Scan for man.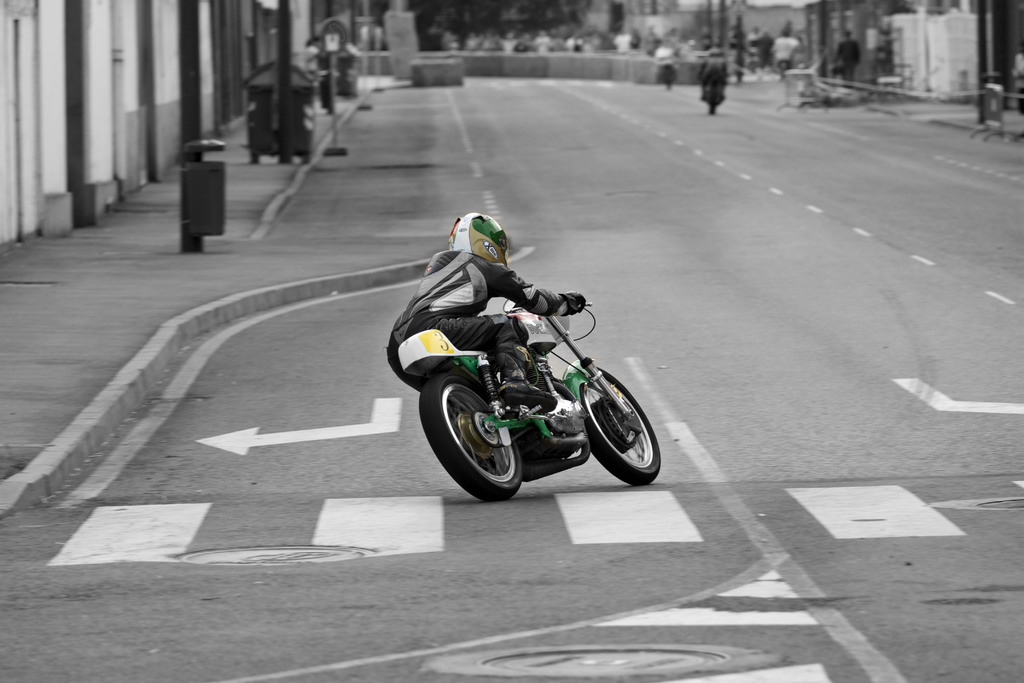
Scan result: x1=697, y1=48, x2=730, y2=102.
